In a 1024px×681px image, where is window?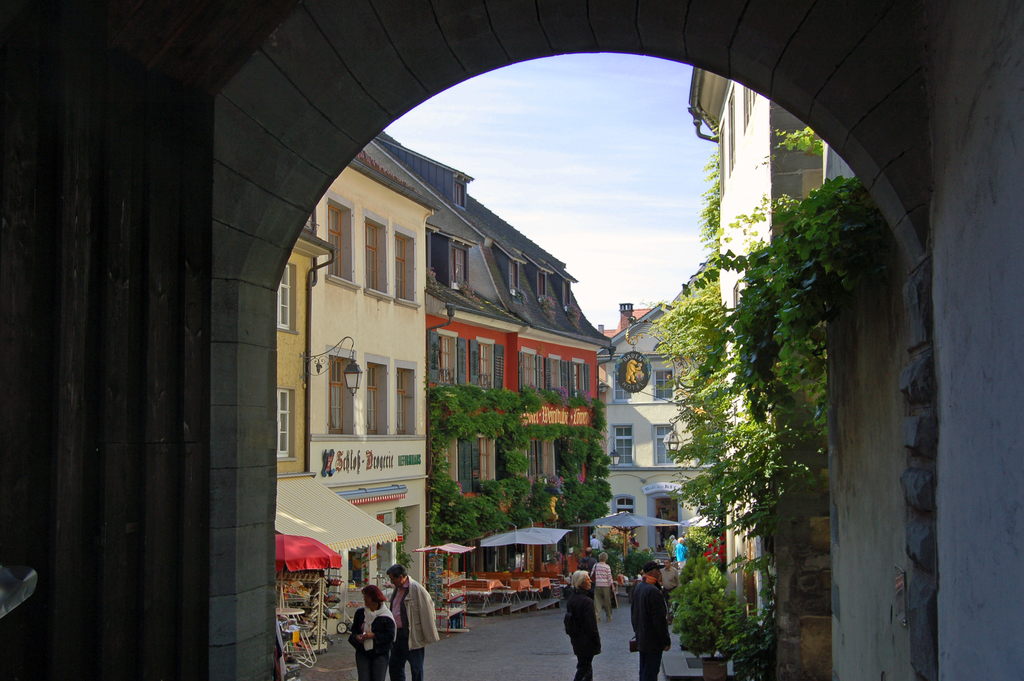
(548, 356, 563, 388).
